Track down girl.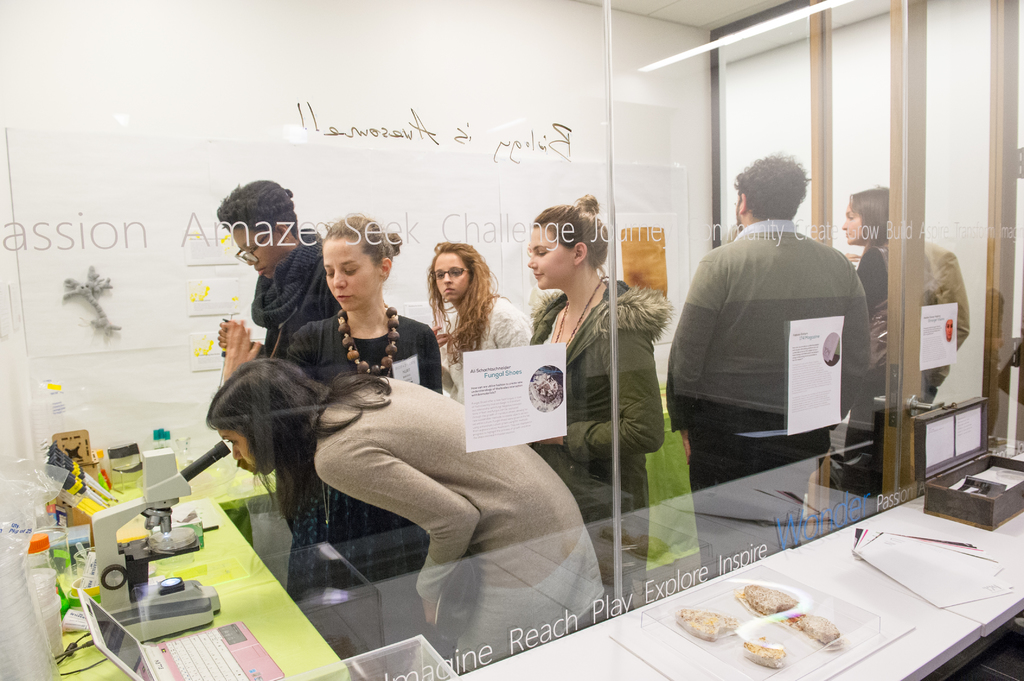
Tracked to {"x1": 525, "y1": 191, "x2": 673, "y2": 620}.
